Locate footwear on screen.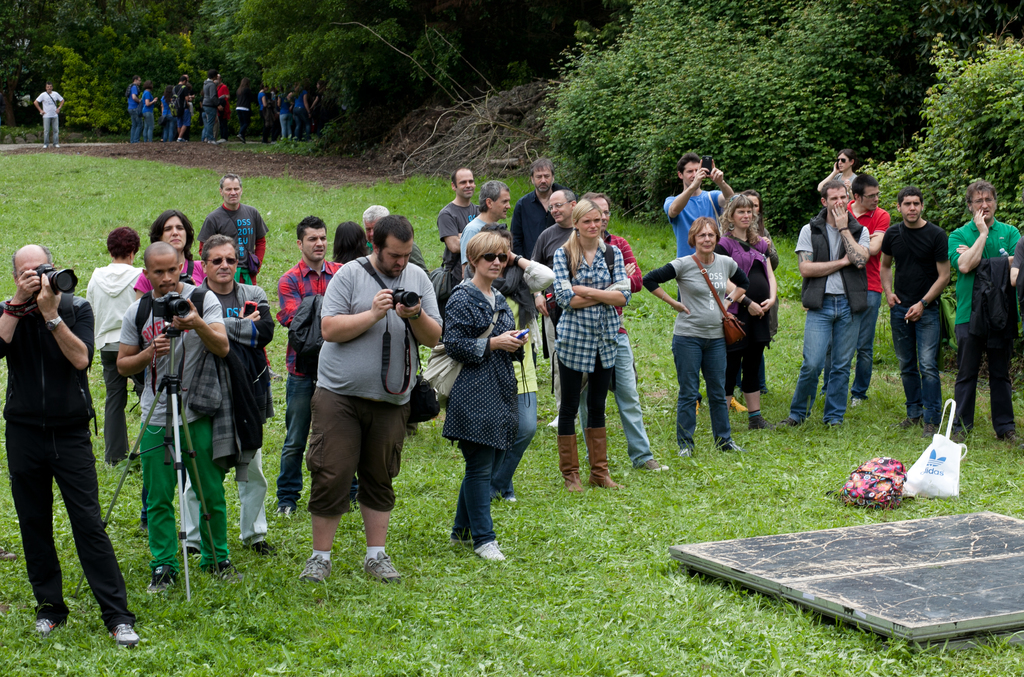
On screen at box(455, 536, 472, 545).
